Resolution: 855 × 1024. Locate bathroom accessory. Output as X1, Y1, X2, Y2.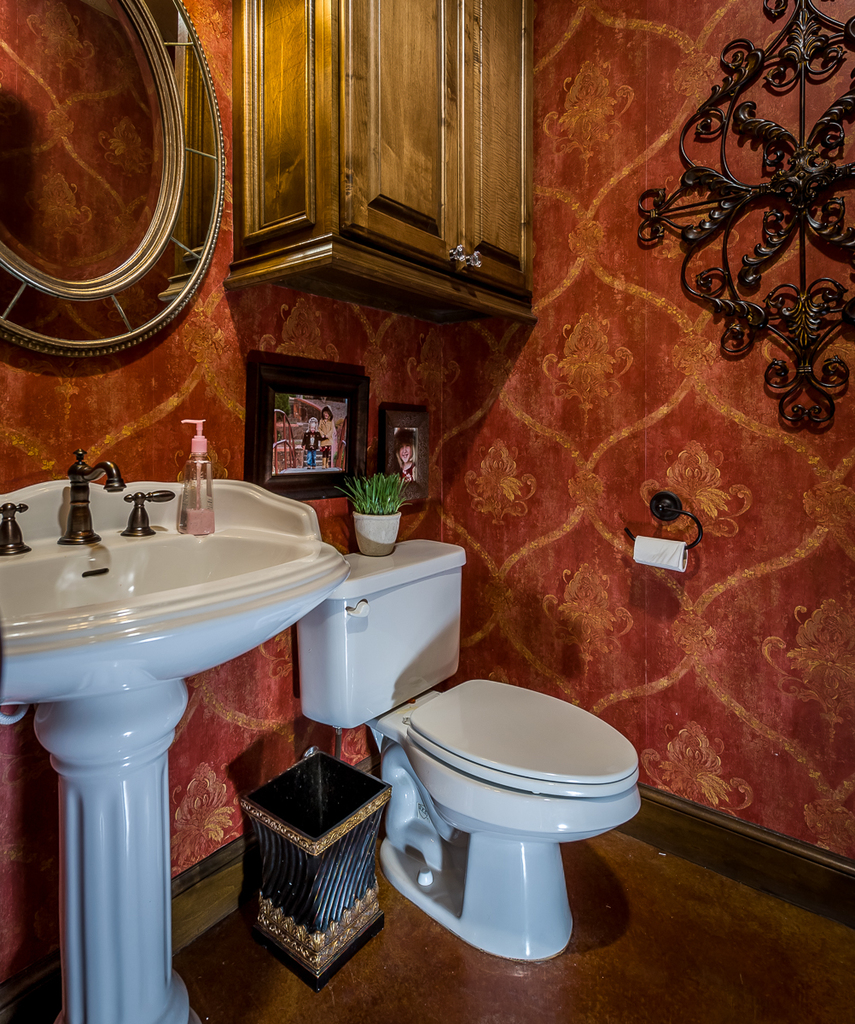
166, 411, 216, 550.
